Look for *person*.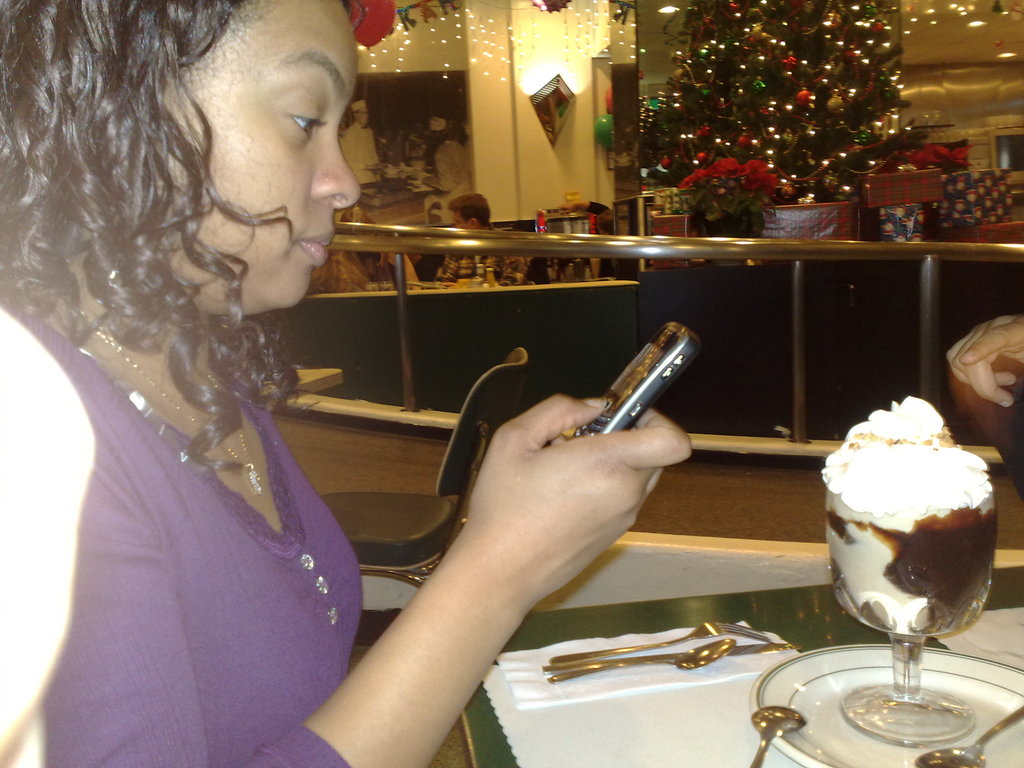
Found: pyautogui.locateOnScreen(331, 205, 422, 297).
